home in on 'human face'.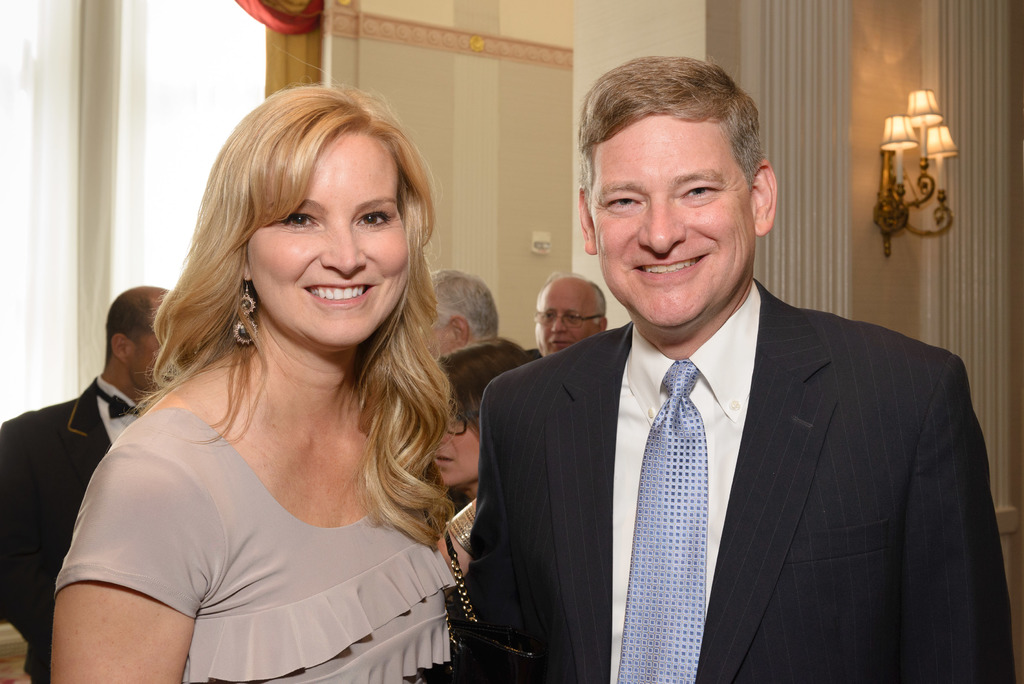
Homed in at [250, 133, 414, 345].
